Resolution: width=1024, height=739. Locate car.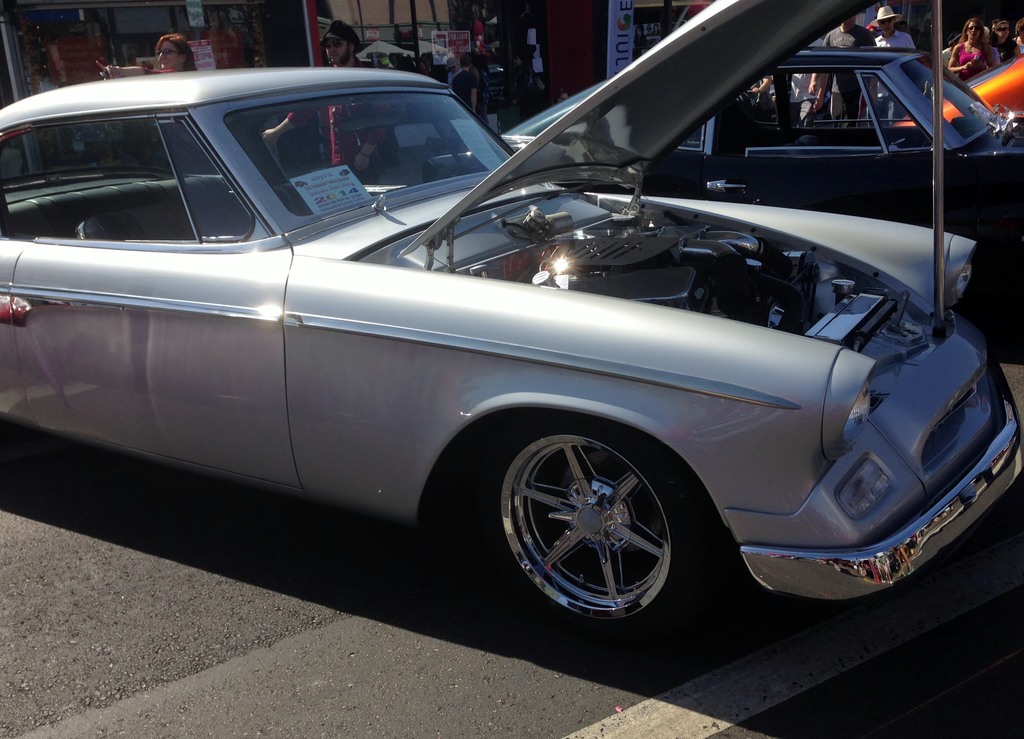
0/0/1023/640.
